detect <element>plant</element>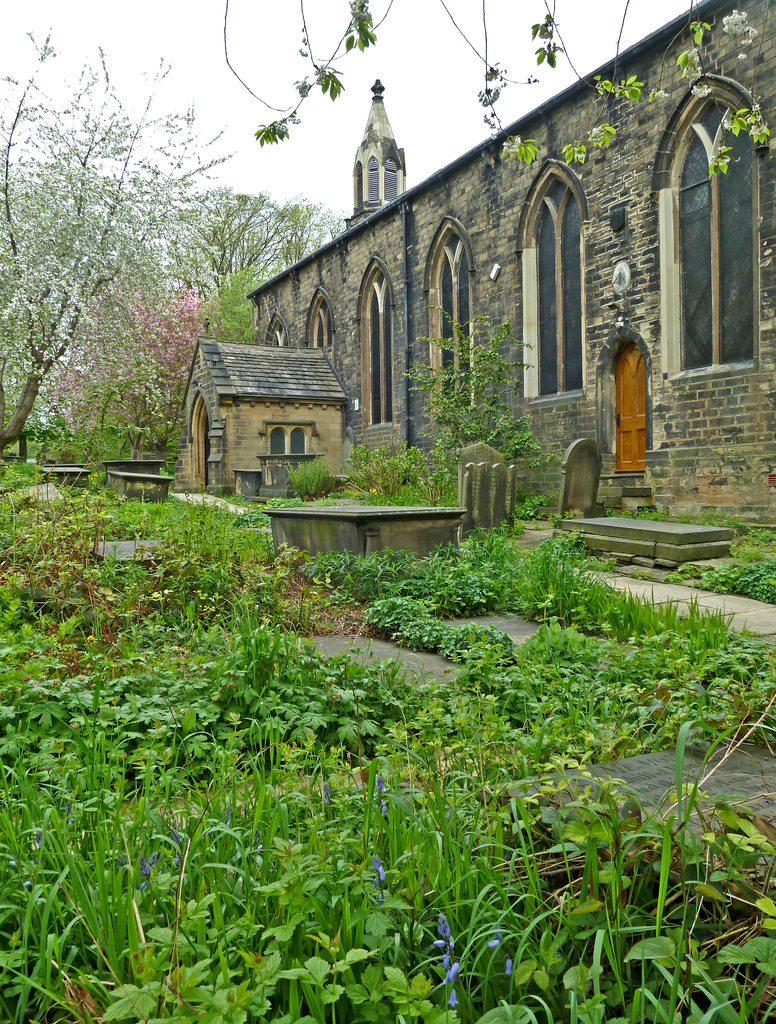
region(511, 483, 552, 527)
